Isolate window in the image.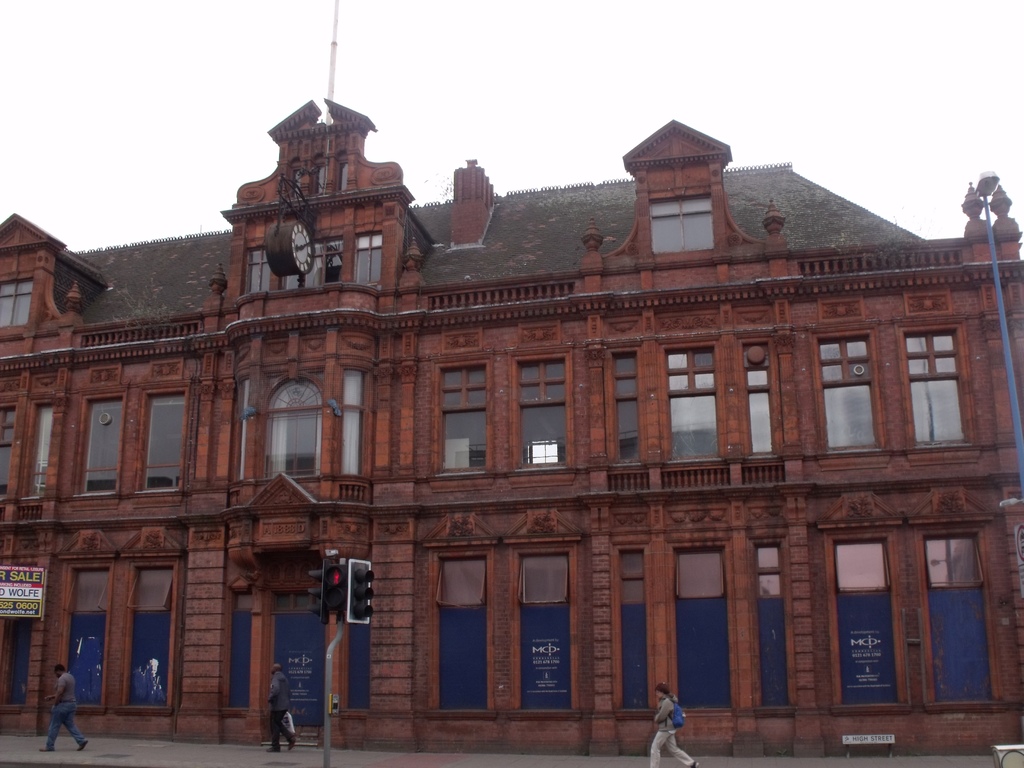
Isolated region: <box>895,322,980,456</box>.
